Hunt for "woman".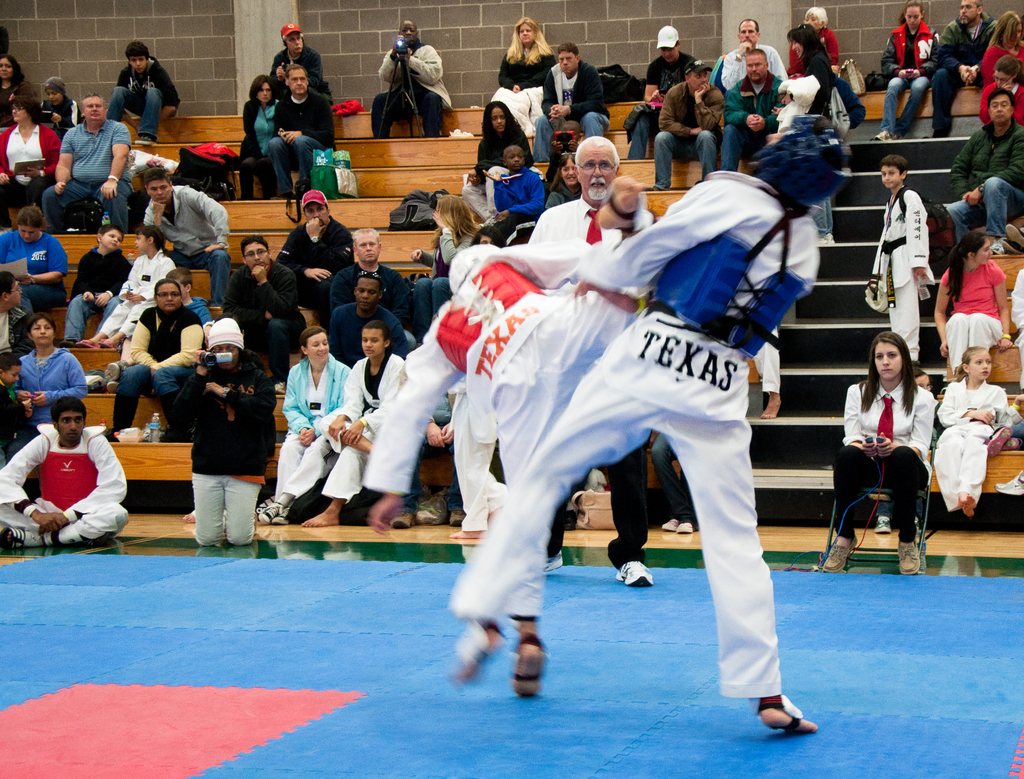
Hunted down at rect(239, 72, 282, 210).
